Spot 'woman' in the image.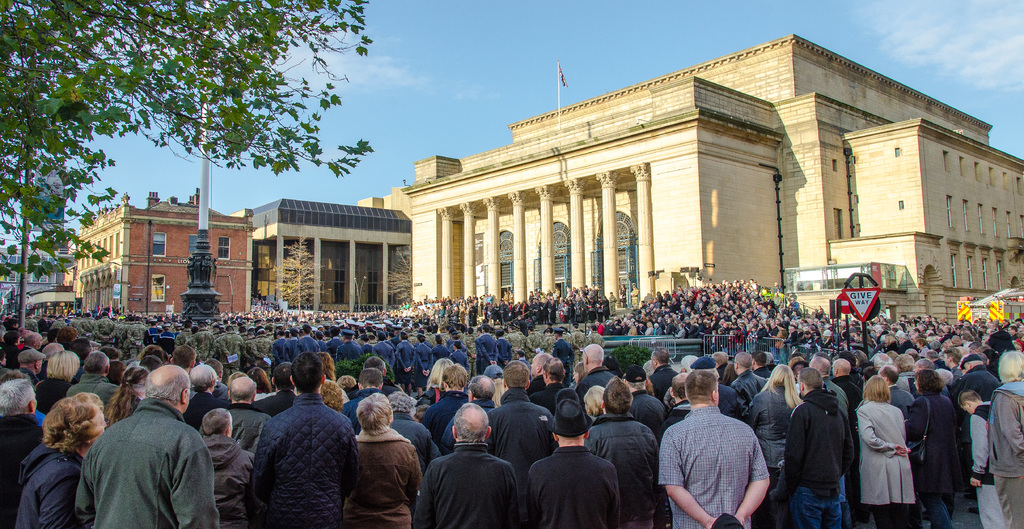
'woman' found at <box>108,359,145,428</box>.
